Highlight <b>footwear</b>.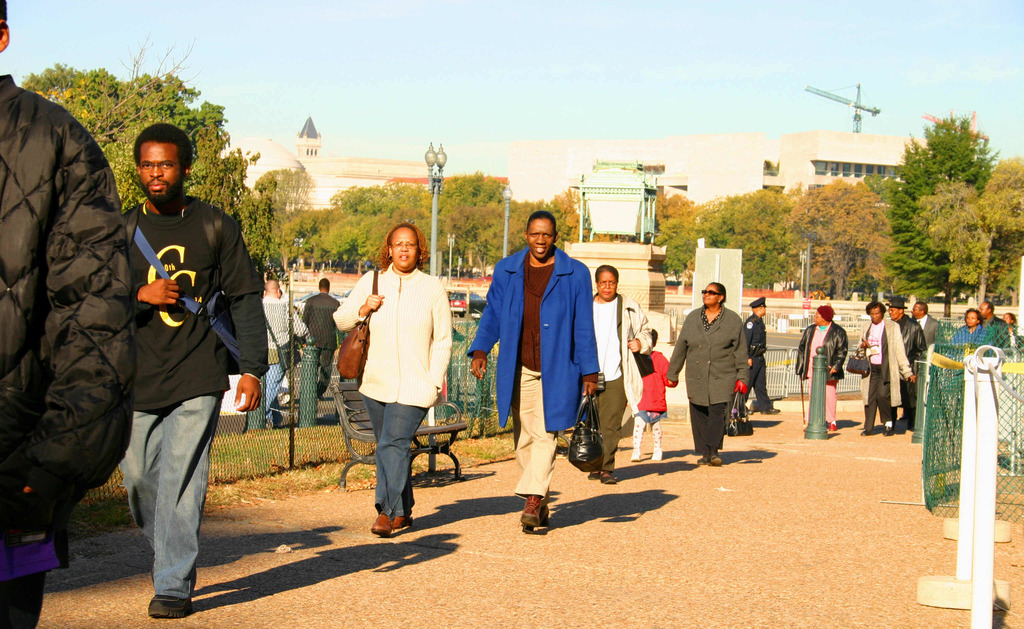
Highlighted region: 881 425 893 439.
